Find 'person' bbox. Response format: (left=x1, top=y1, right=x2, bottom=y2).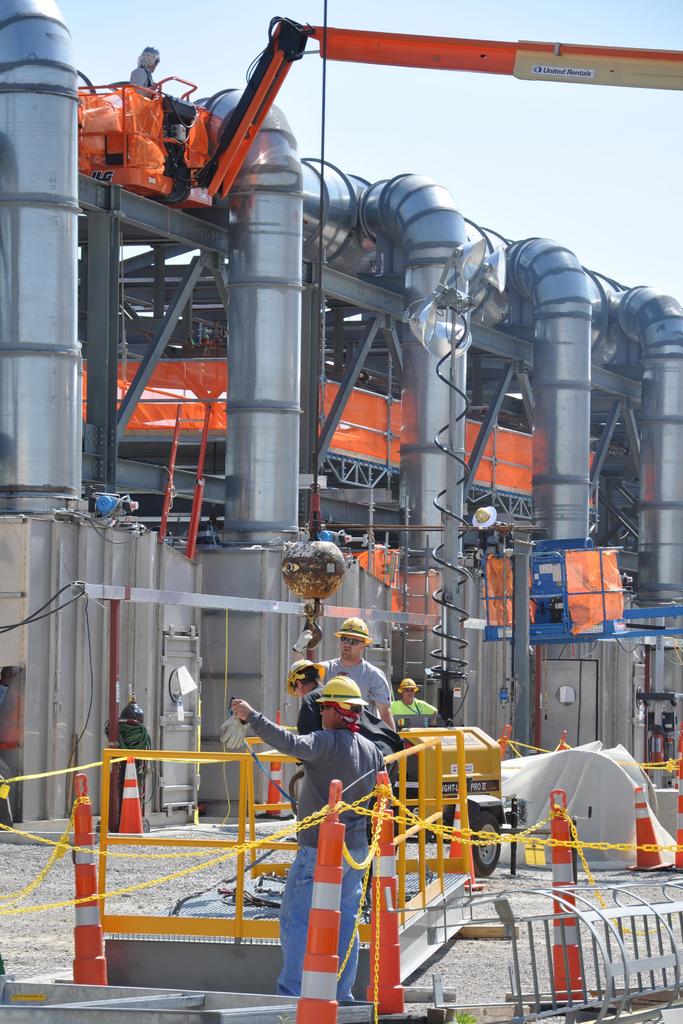
(left=228, top=673, right=390, bottom=998).
